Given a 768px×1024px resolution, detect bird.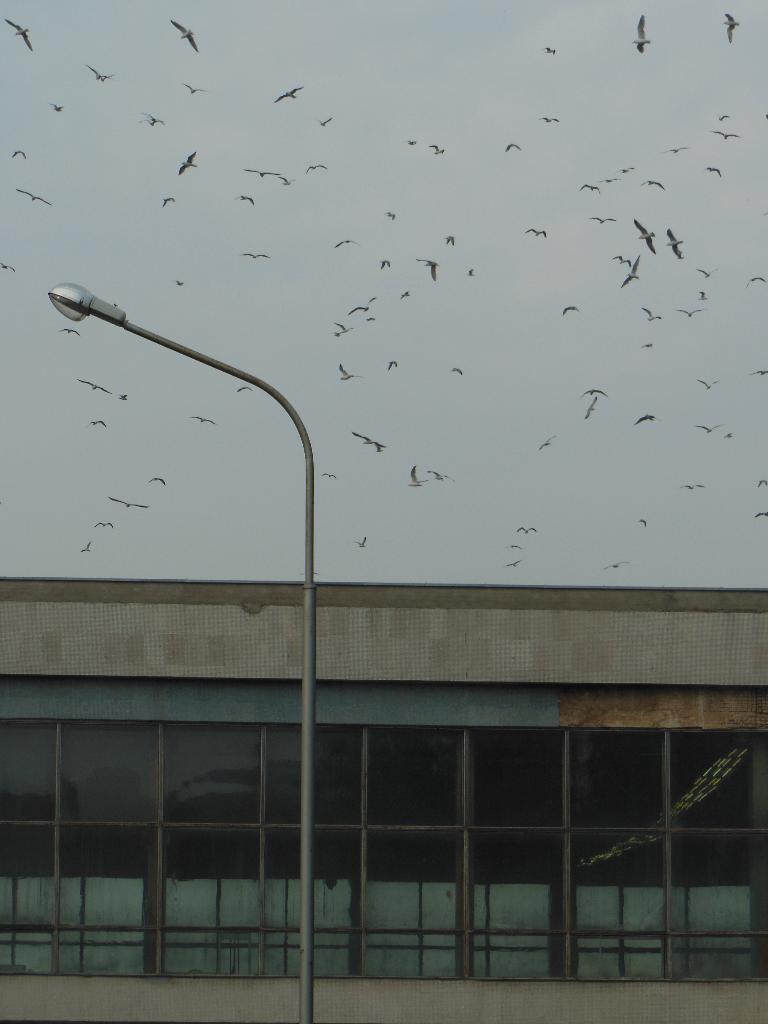
51, 100, 63, 115.
